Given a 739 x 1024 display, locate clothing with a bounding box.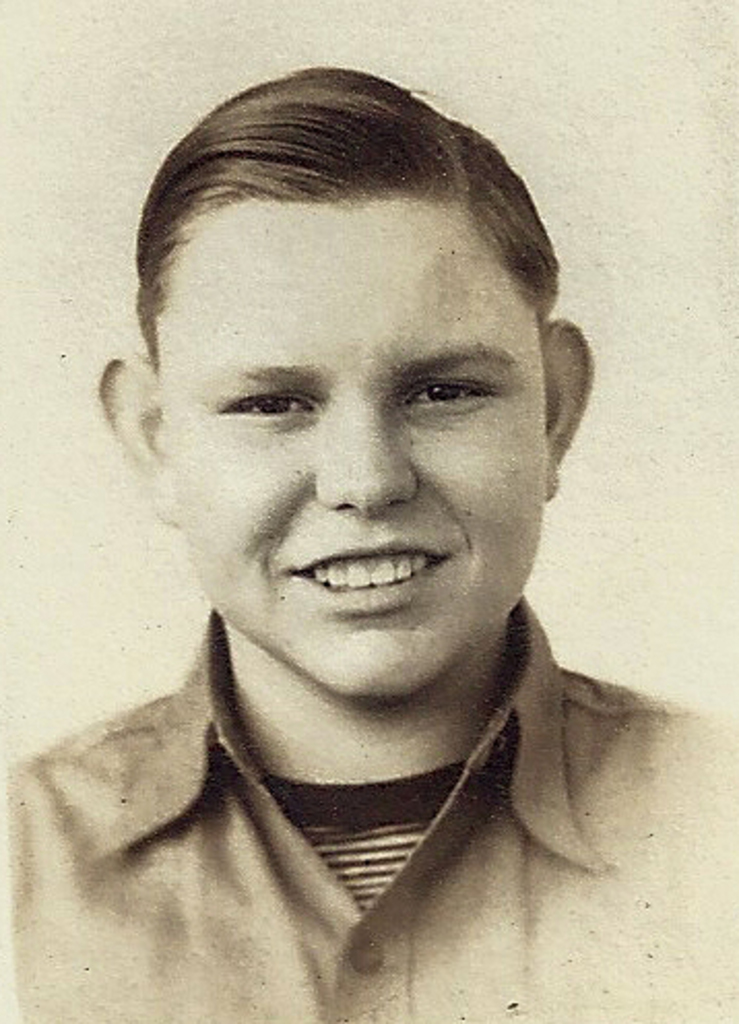
Located: bbox=[0, 607, 737, 1022].
